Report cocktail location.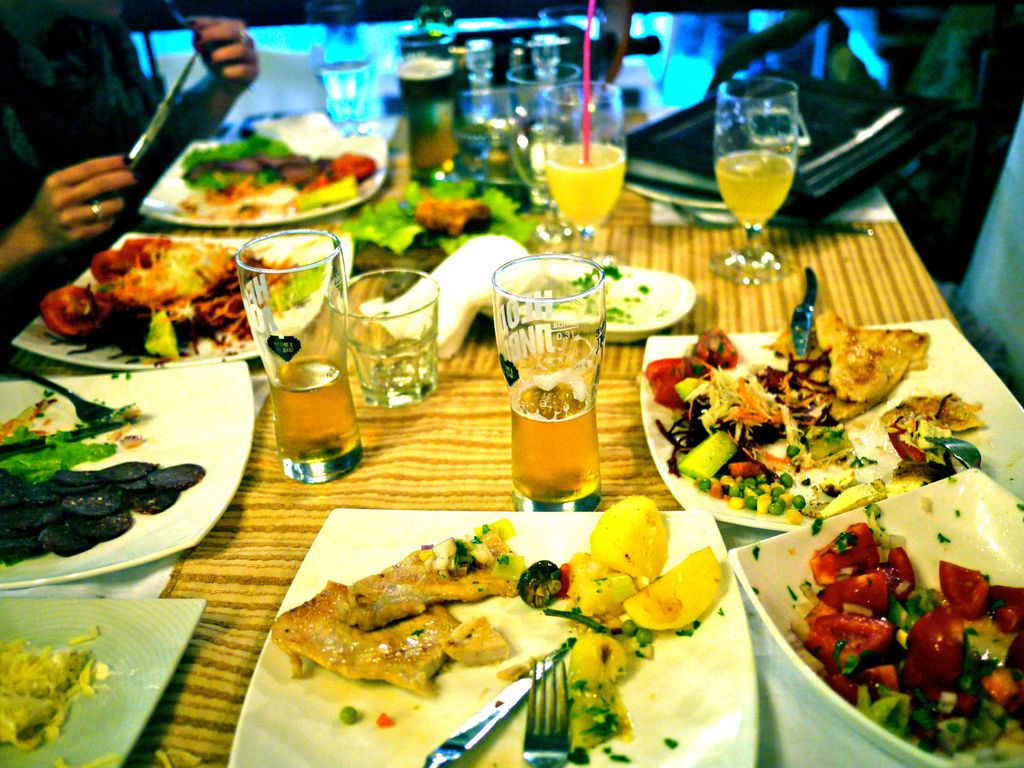
Report: Rect(235, 227, 364, 484).
